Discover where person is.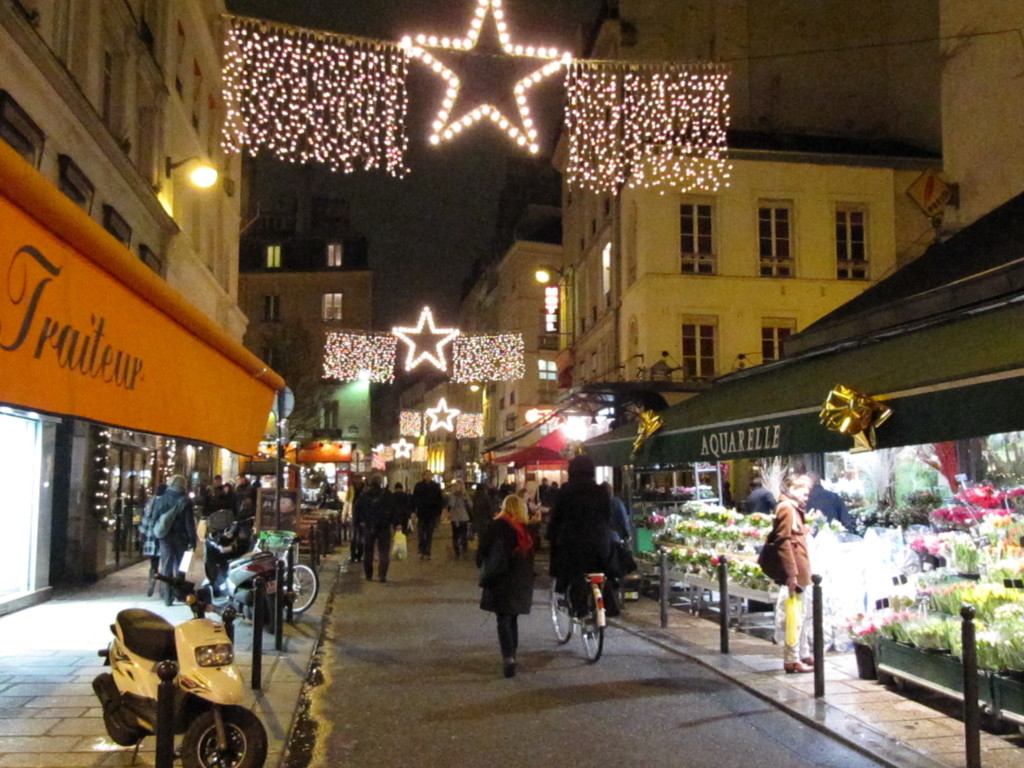
Discovered at (543, 453, 614, 623).
